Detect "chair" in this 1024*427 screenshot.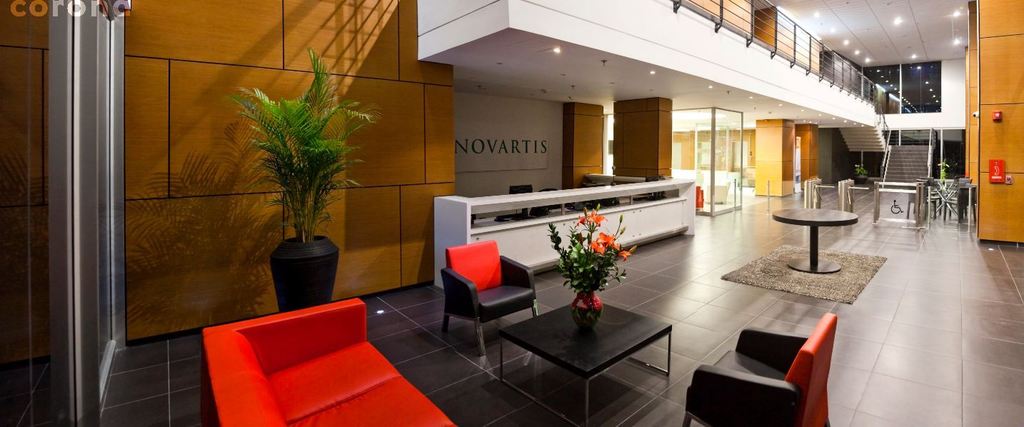
Detection: {"left": 951, "top": 178, "right": 969, "bottom": 213}.
